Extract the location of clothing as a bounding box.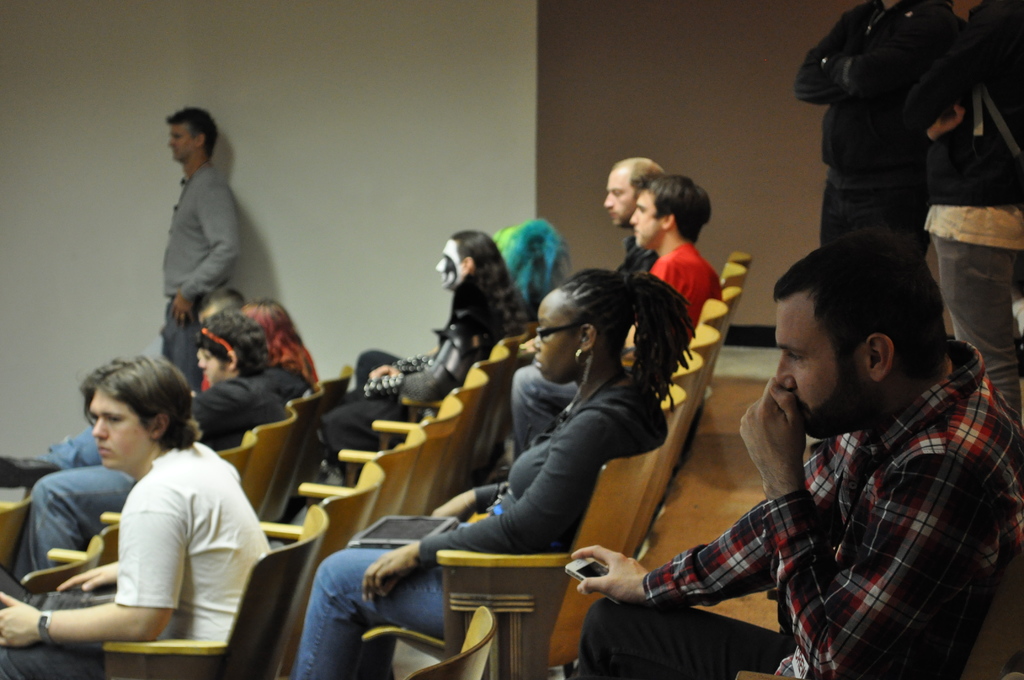
select_region(794, 0, 964, 273).
